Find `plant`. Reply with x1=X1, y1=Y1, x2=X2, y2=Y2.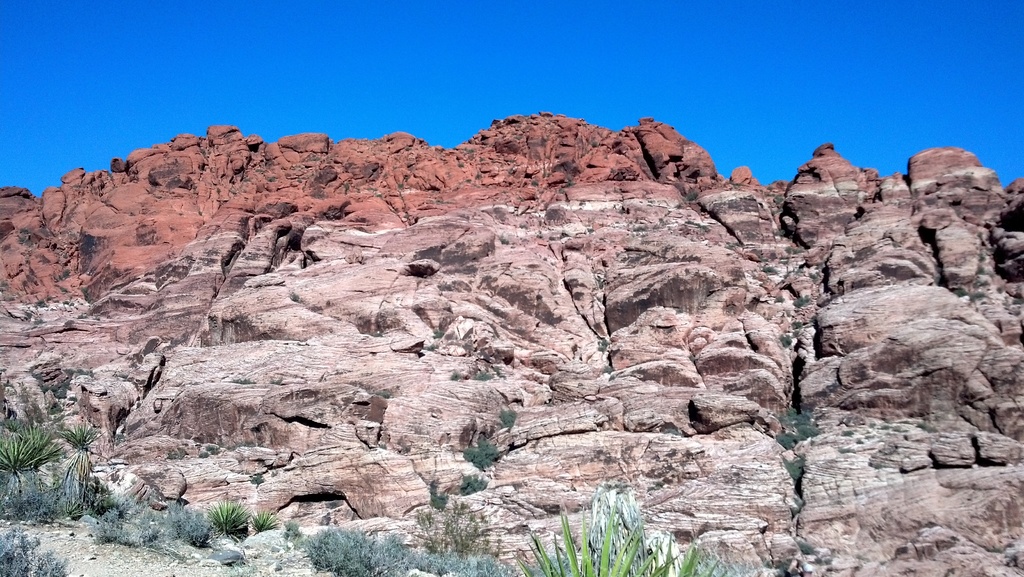
x1=788, y1=318, x2=798, y2=329.
